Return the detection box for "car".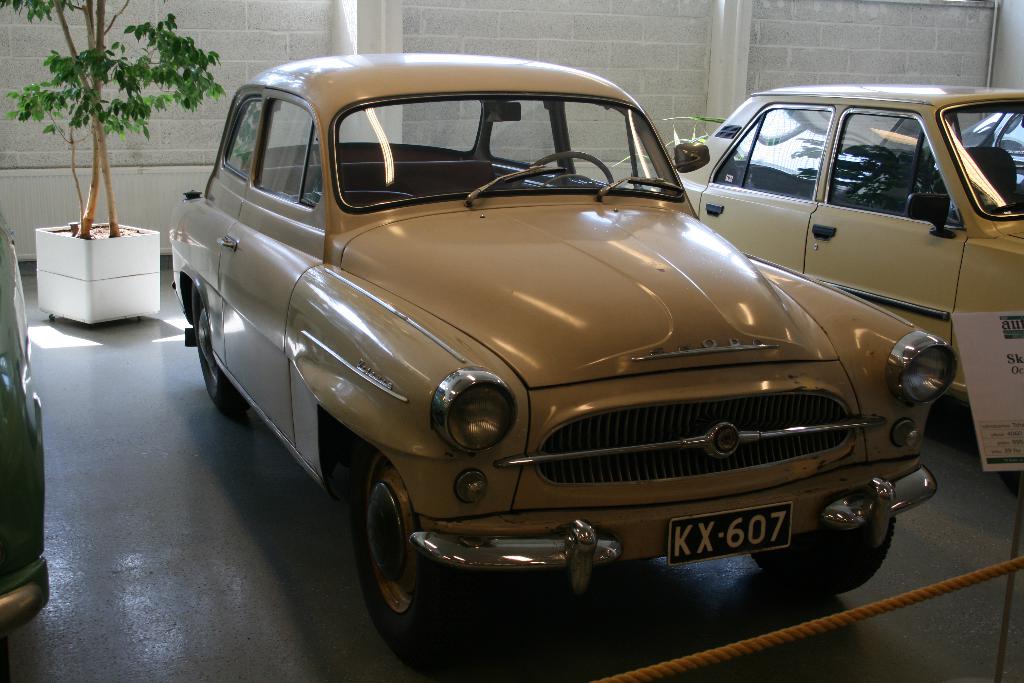
<box>598,80,1023,399</box>.
